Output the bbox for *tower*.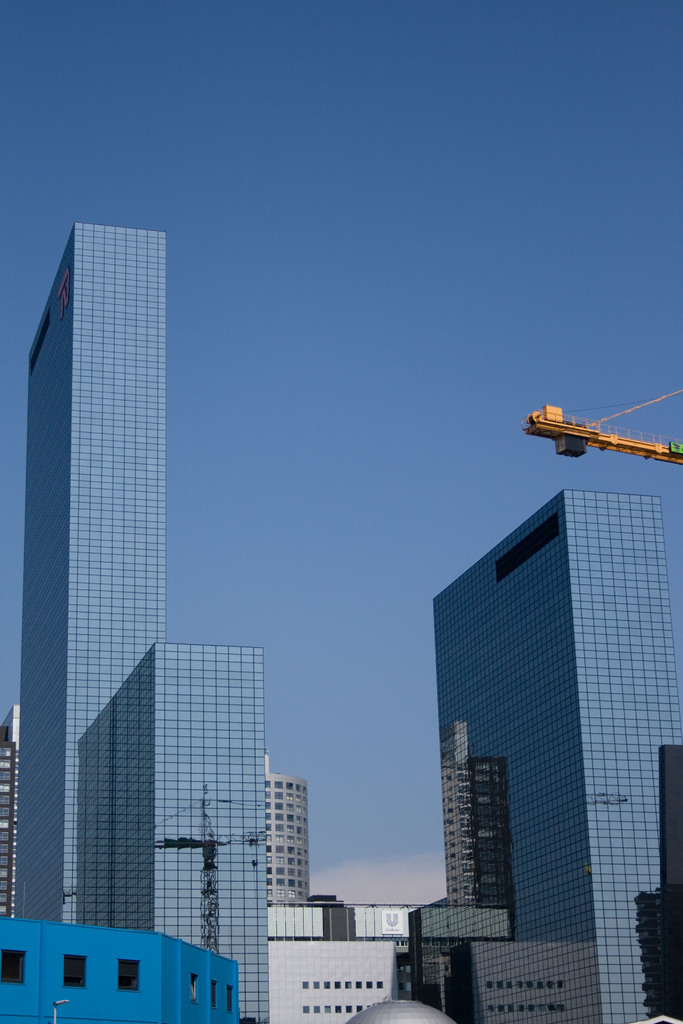
locate(146, 641, 283, 1023).
